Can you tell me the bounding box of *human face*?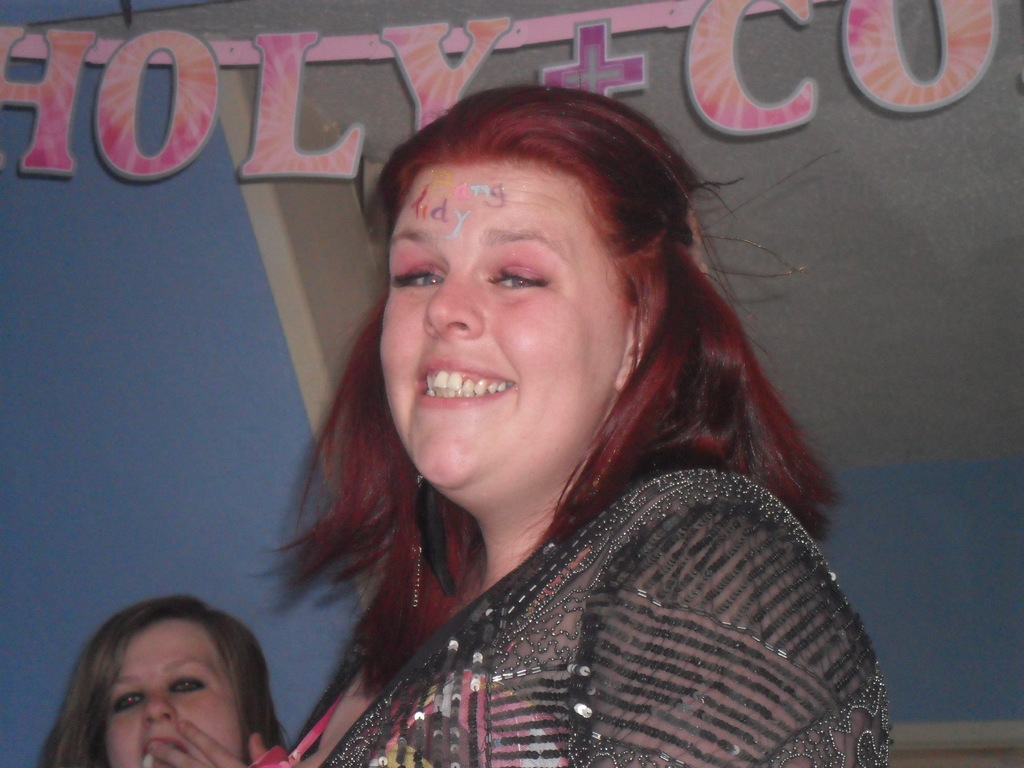
region(94, 618, 234, 767).
